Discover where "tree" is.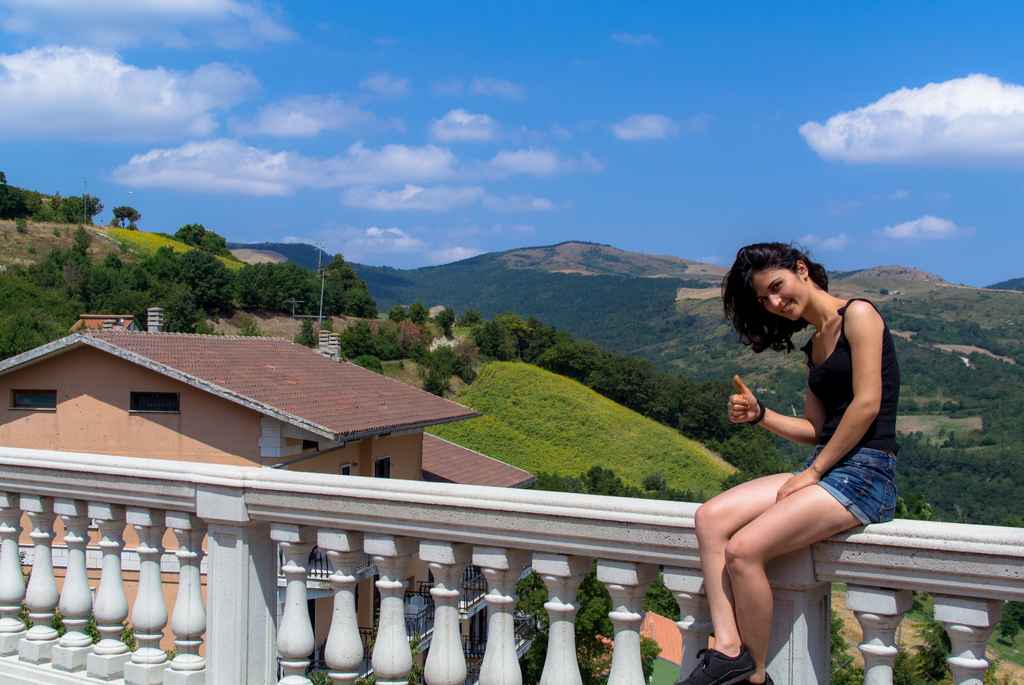
Discovered at x1=467, y1=310, x2=540, y2=363.
